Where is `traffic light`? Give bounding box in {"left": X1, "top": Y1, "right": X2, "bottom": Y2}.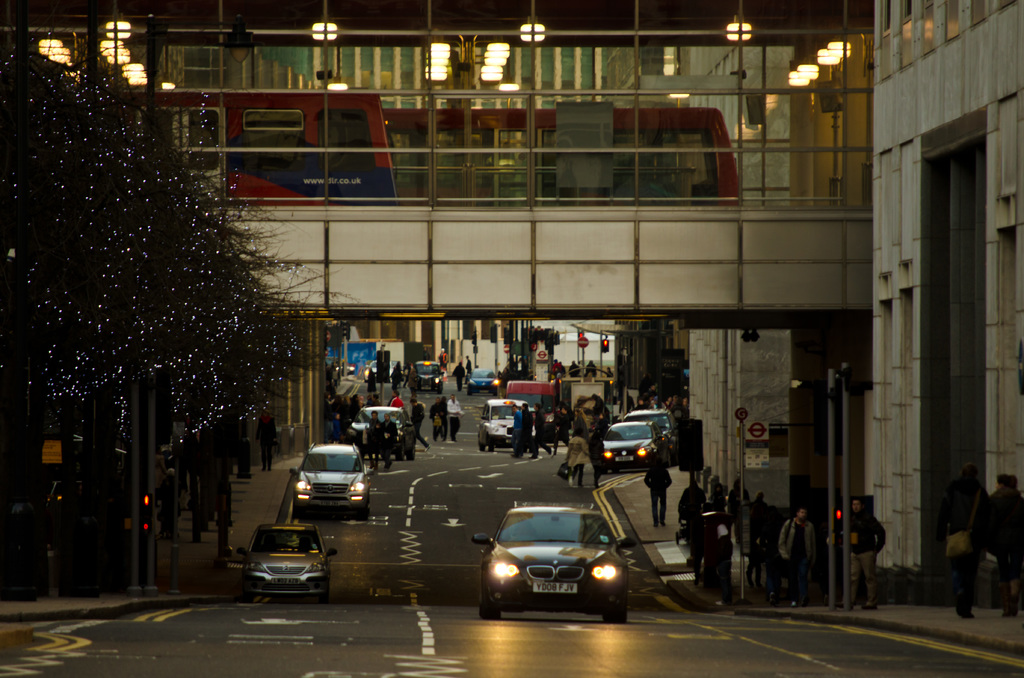
{"left": 831, "top": 506, "right": 843, "bottom": 528}.
